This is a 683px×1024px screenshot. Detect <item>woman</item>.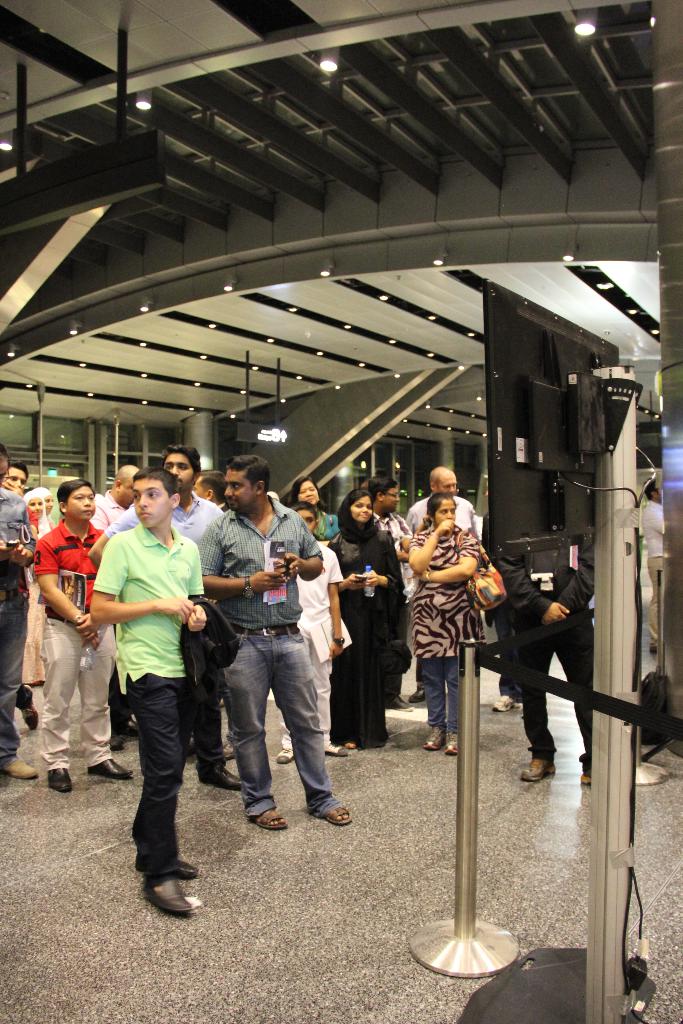
(x1=399, y1=468, x2=504, y2=763).
